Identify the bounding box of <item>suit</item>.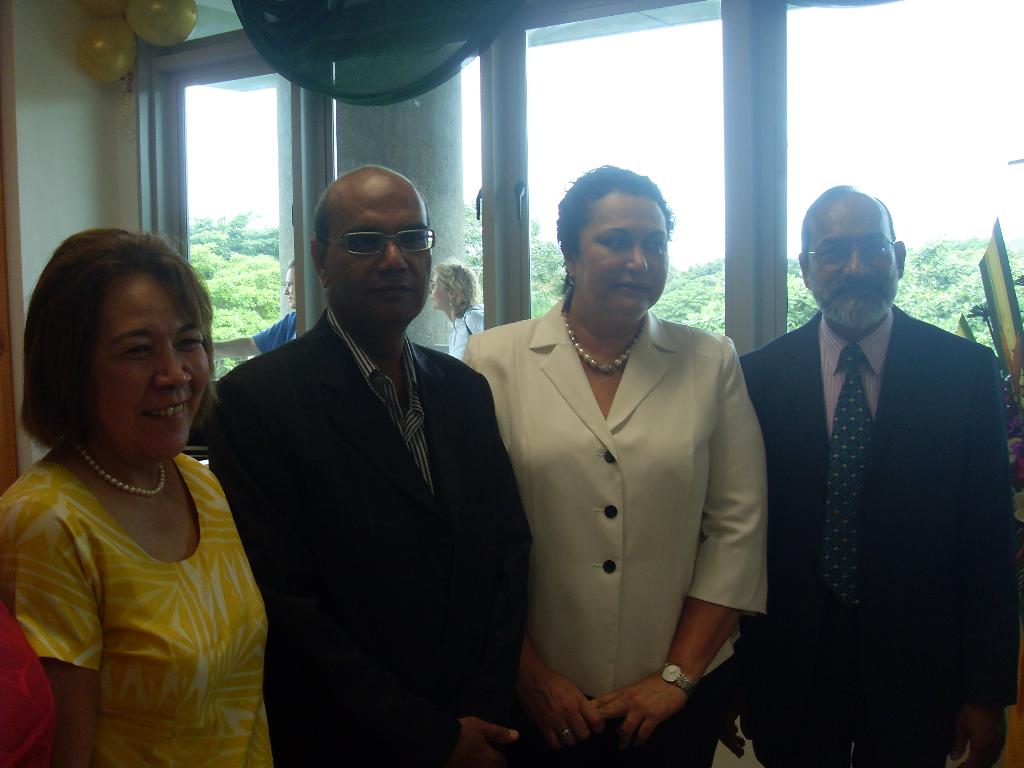
Rect(457, 285, 773, 767).
